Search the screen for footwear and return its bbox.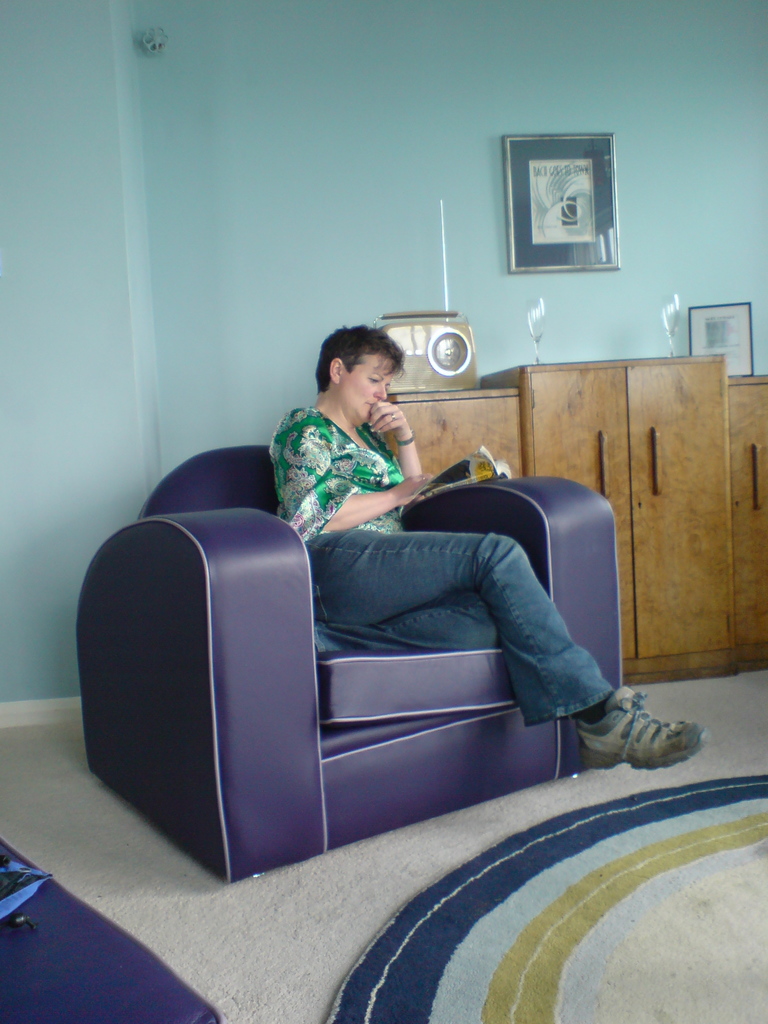
Found: detection(585, 704, 712, 778).
